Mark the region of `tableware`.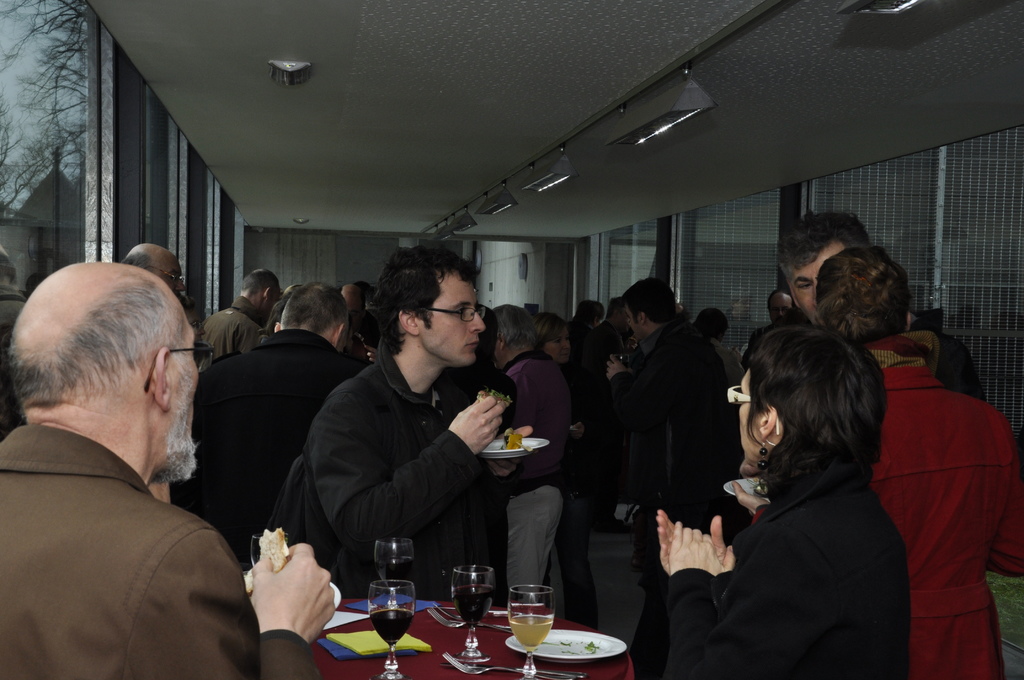
Region: [720, 476, 774, 499].
